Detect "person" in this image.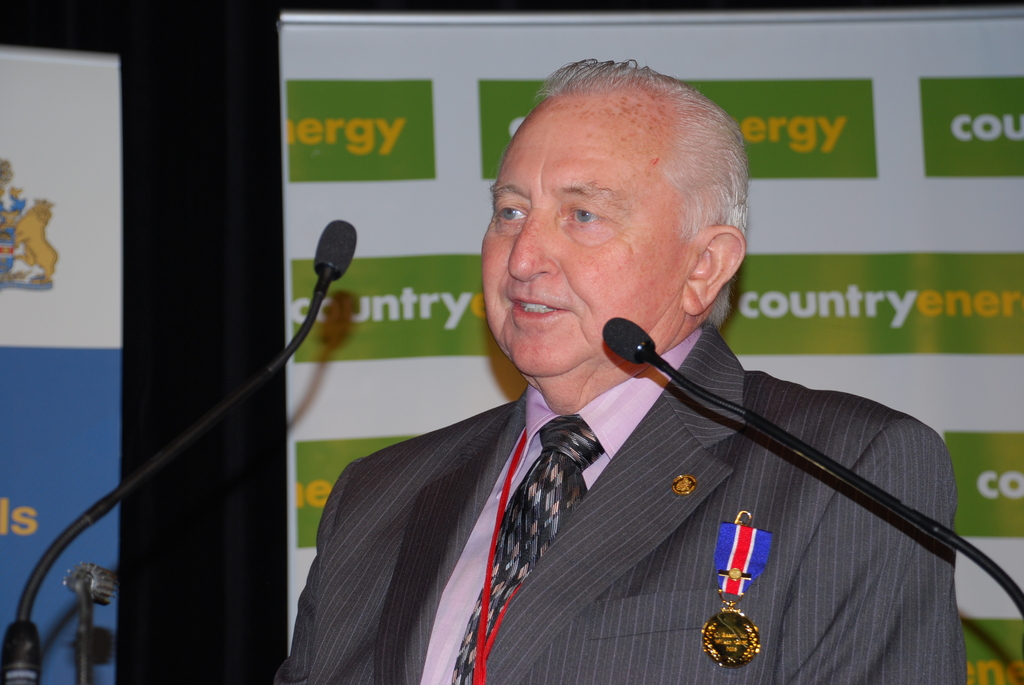
Detection: <bbox>287, 59, 959, 684</bbox>.
